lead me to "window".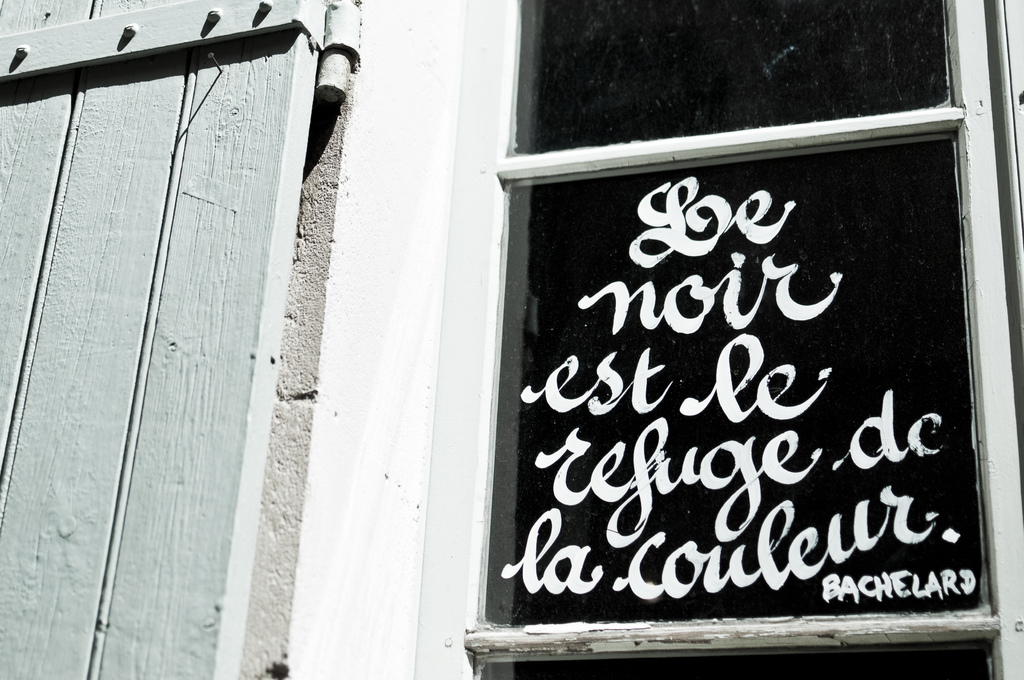
Lead to {"x1": 410, "y1": 0, "x2": 1023, "y2": 679}.
